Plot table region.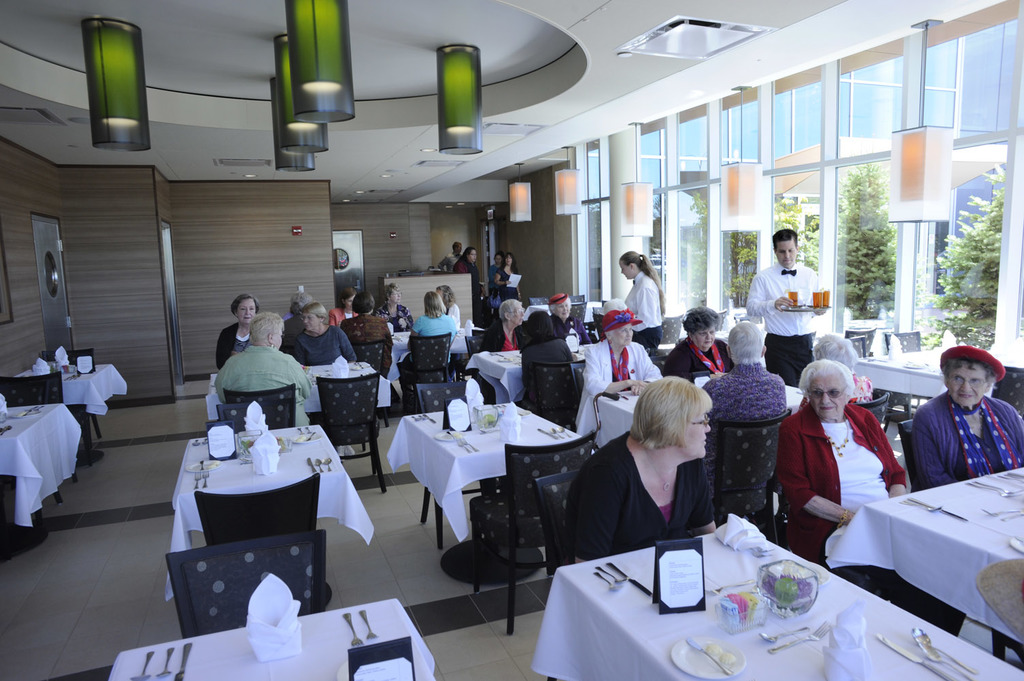
Plotted at rect(388, 330, 466, 379).
